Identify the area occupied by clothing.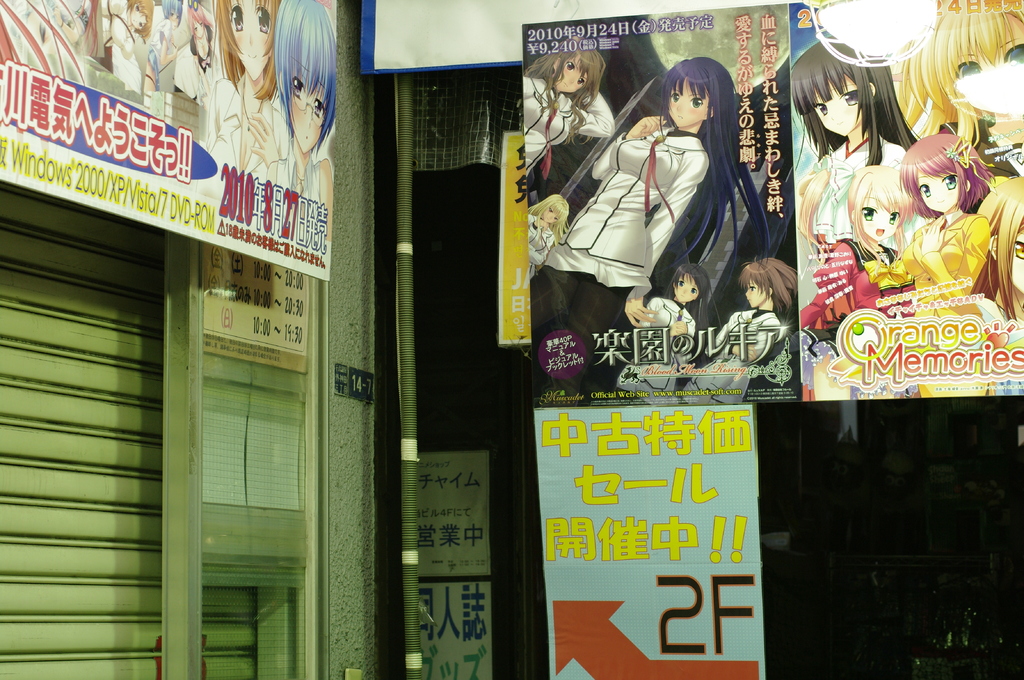
Area: l=518, t=75, r=610, b=178.
